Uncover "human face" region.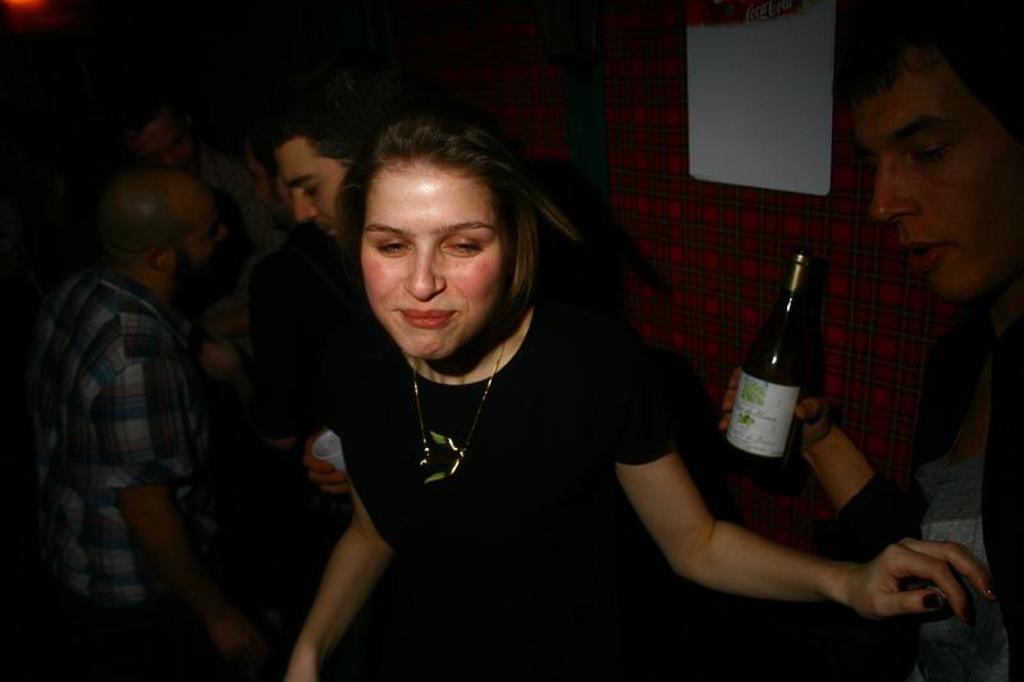
Uncovered: [358,165,506,356].
